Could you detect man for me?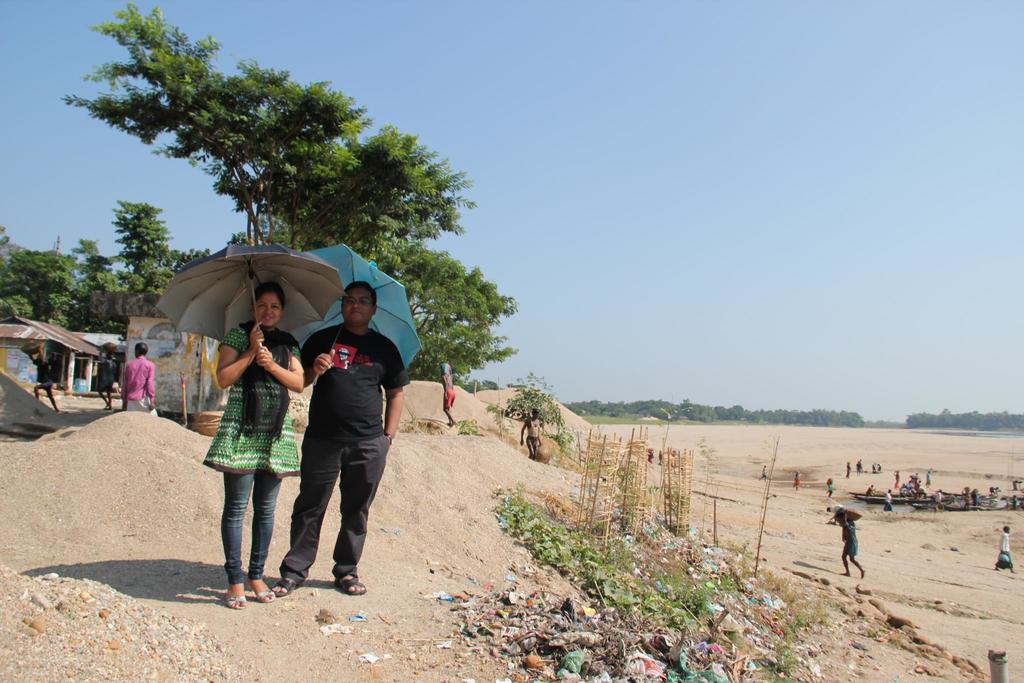
Detection result: 992,524,1014,570.
